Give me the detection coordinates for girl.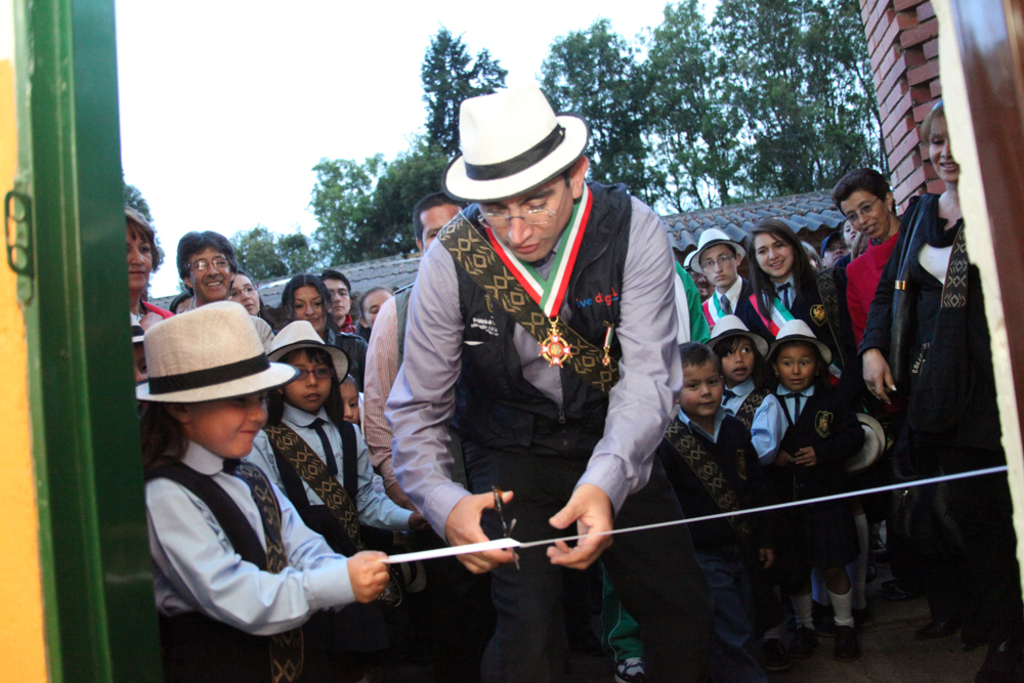
264,316,427,605.
